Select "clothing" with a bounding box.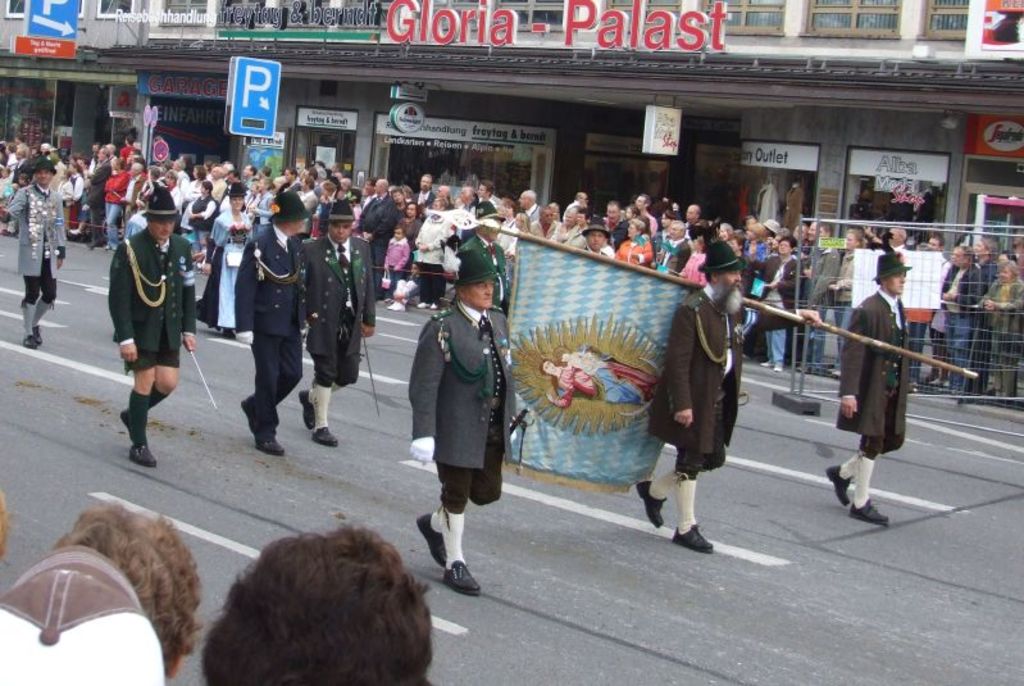
115:227:191:369.
